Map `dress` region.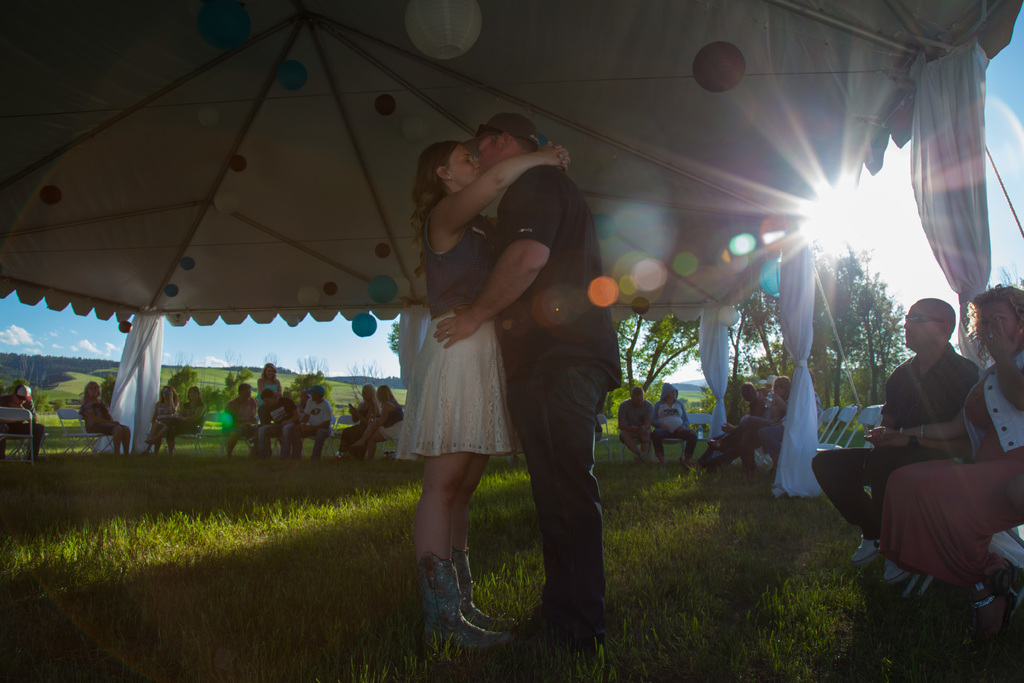
Mapped to left=880, top=349, right=1023, bottom=588.
